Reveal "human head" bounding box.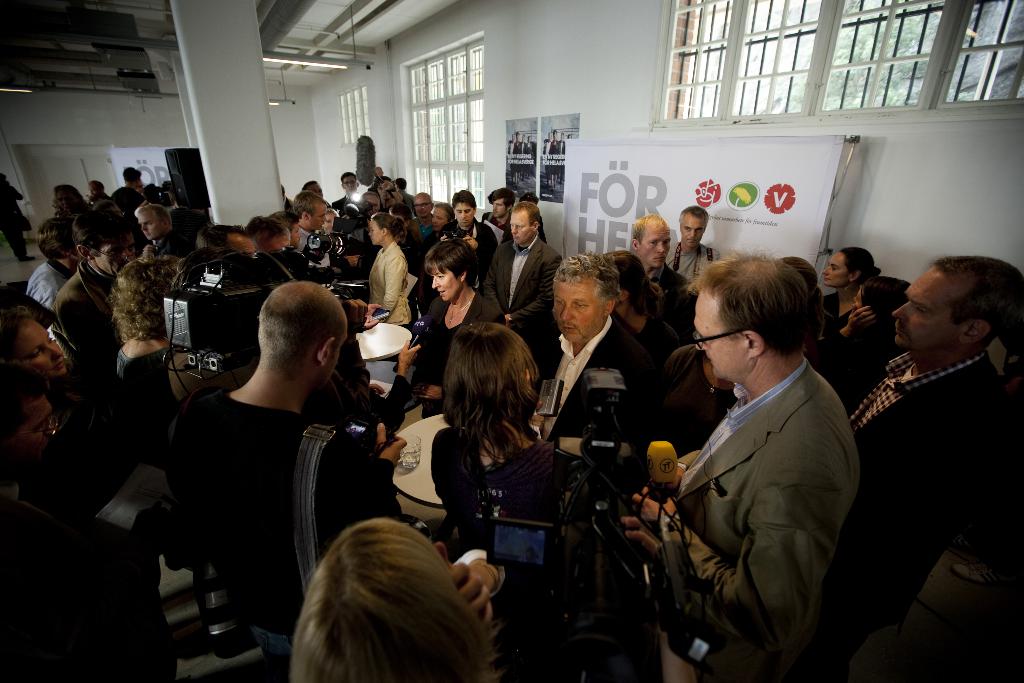
Revealed: box=[248, 214, 290, 250].
